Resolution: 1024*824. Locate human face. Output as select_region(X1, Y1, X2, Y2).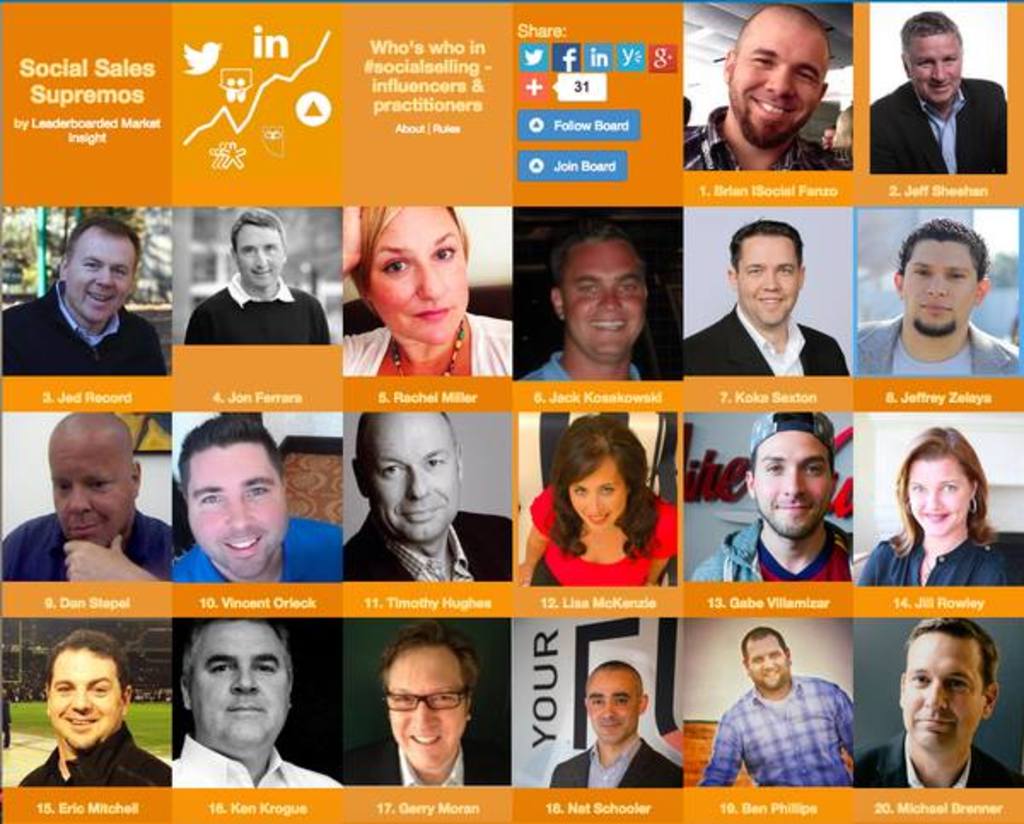
select_region(236, 229, 285, 283).
